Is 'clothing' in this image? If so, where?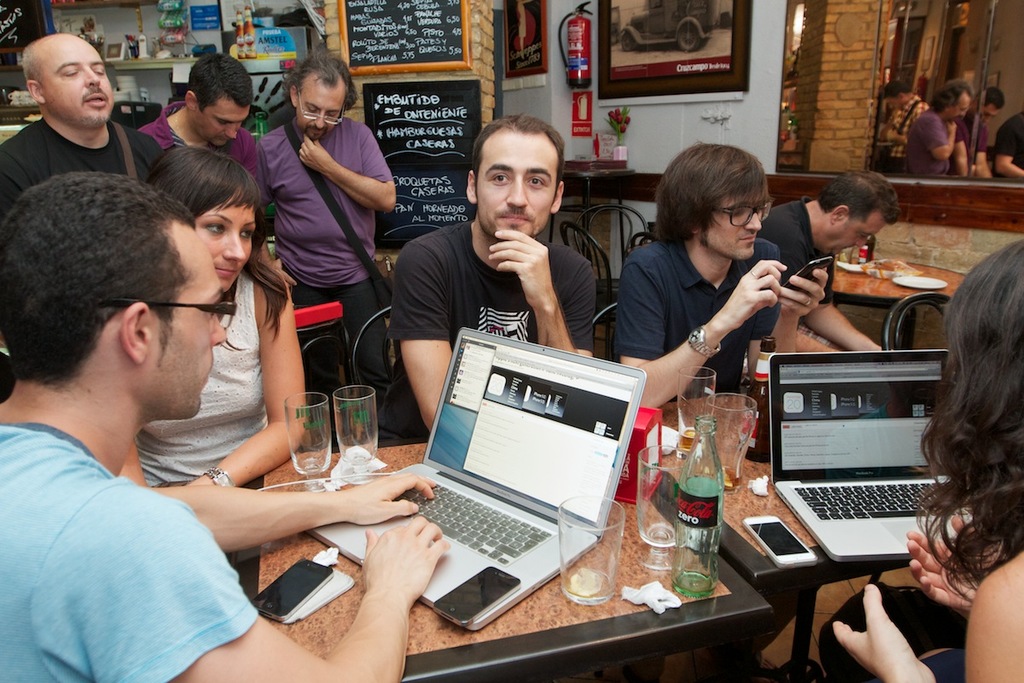
Yes, at select_region(11, 341, 283, 680).
